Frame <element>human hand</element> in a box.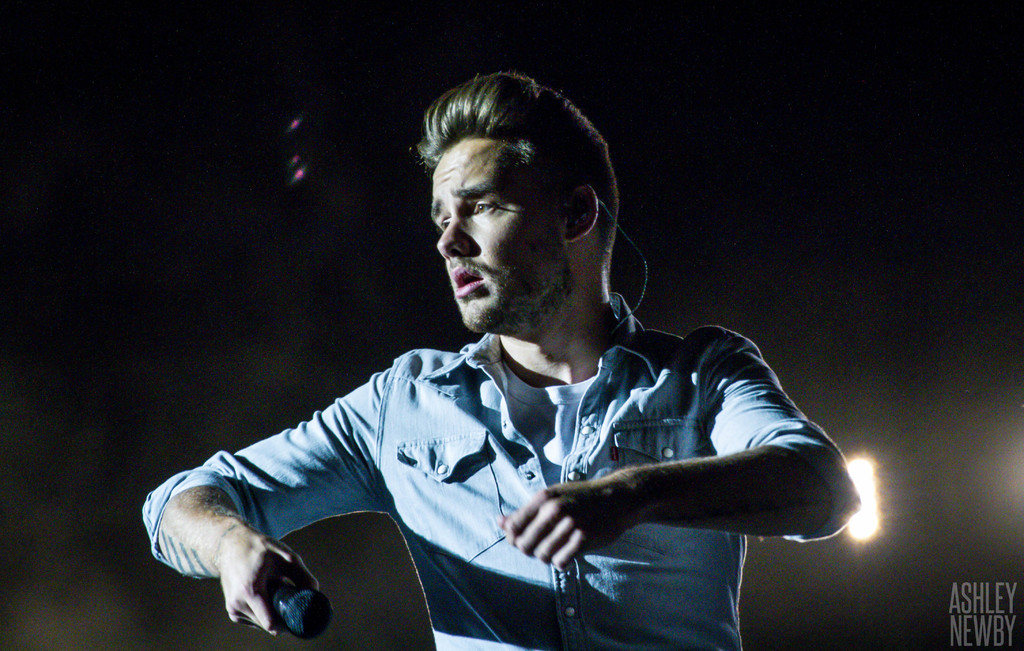
select_region(220, 525, 323, 638).
